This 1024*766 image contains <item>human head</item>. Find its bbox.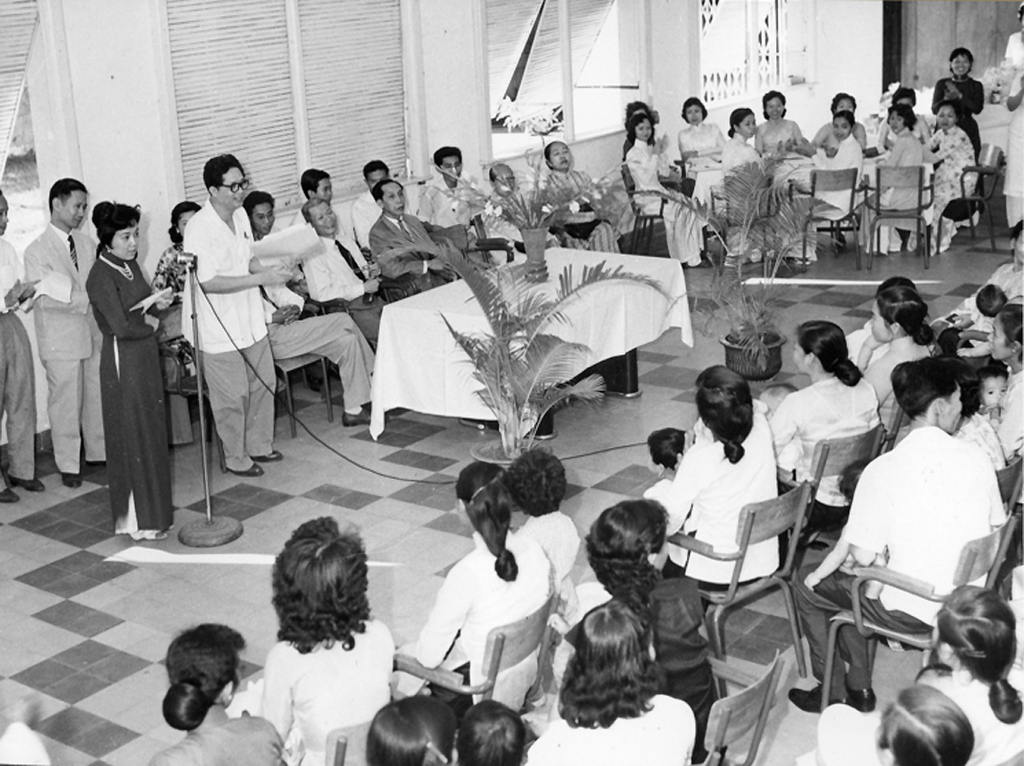
643,426,687,476.
